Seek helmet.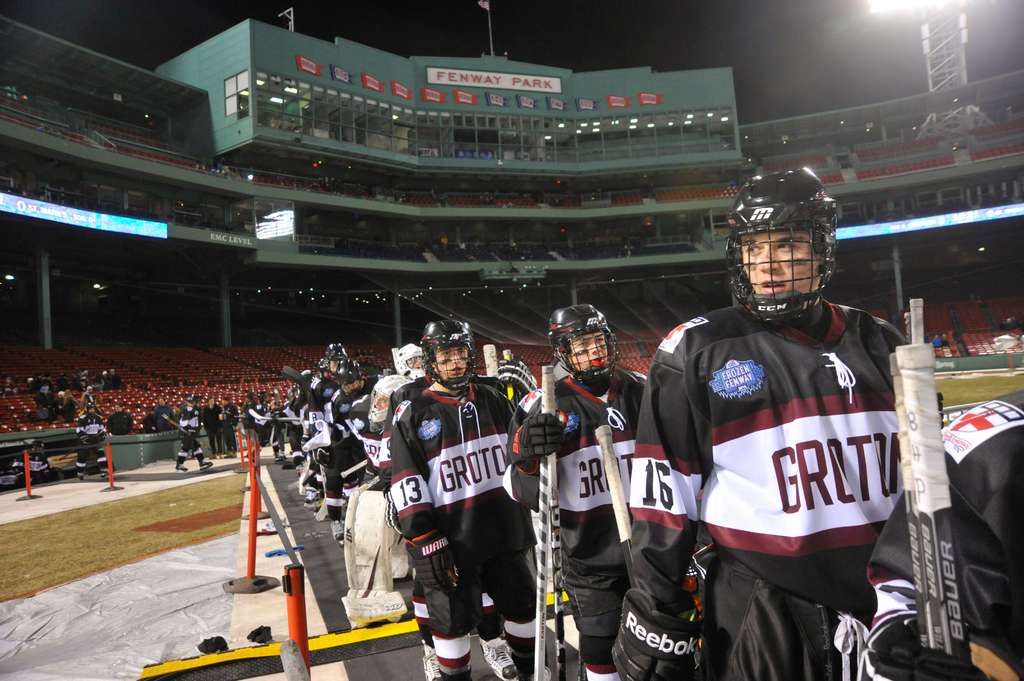
crop(323, 340, 347, 371).
